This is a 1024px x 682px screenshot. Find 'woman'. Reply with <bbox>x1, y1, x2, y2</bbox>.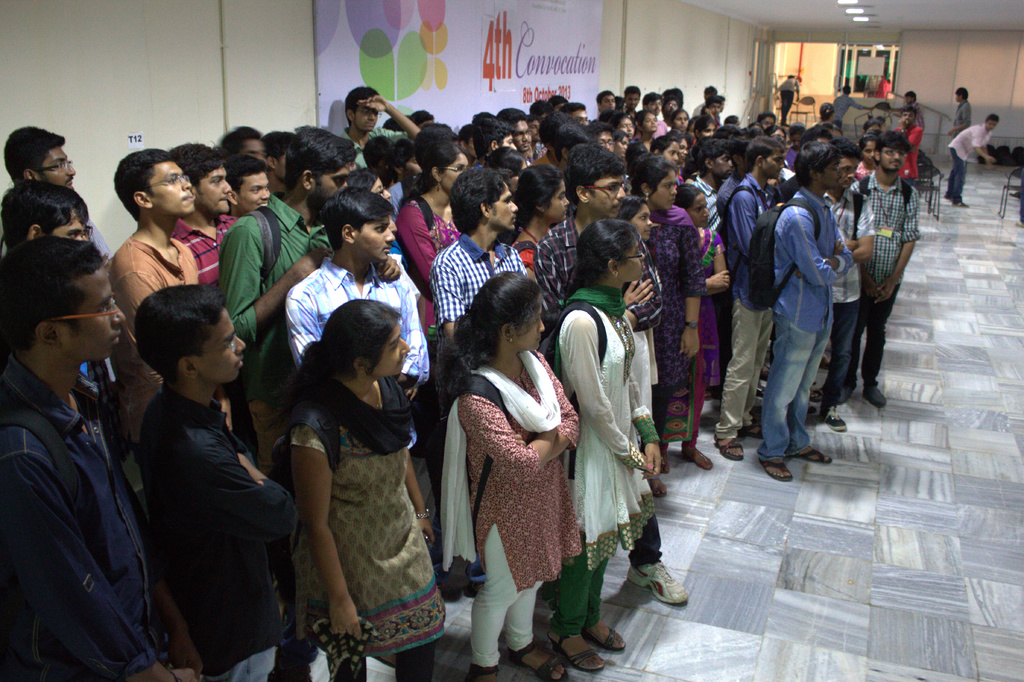
<bbox>614, 136, 634, 166</bbox>.
